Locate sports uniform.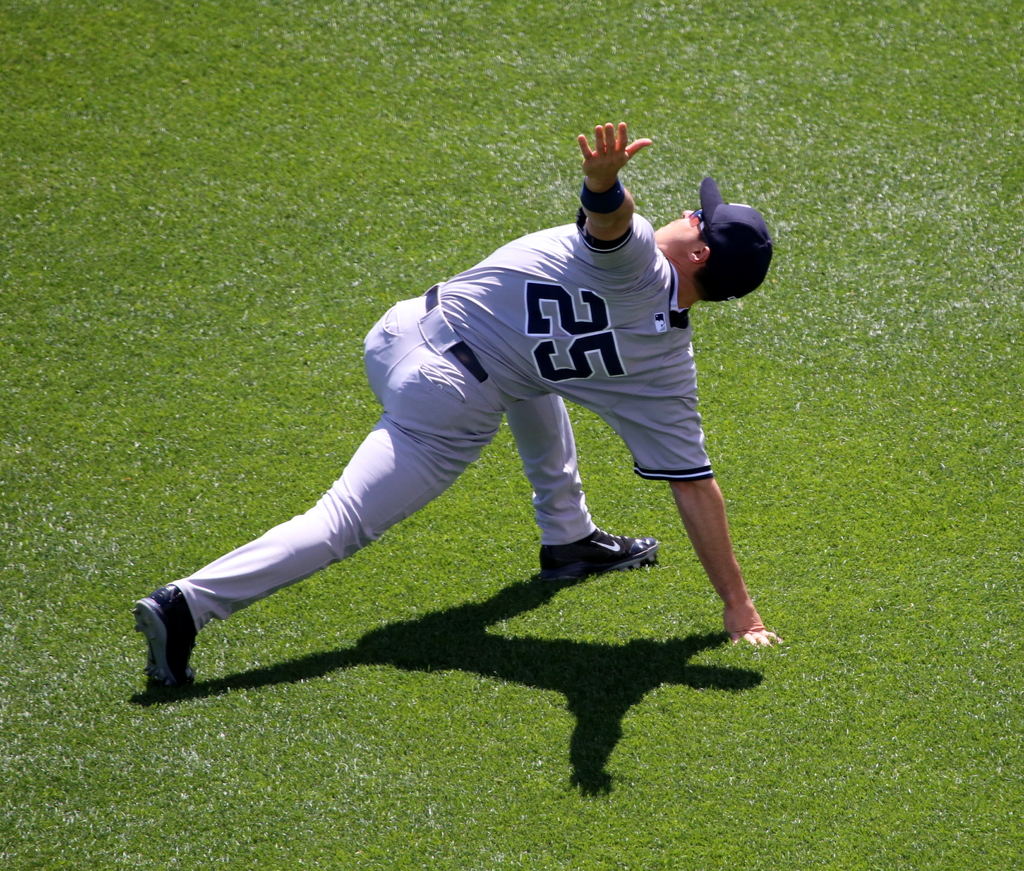
Bounding box: bbox=(162, 92, 793, 718).
